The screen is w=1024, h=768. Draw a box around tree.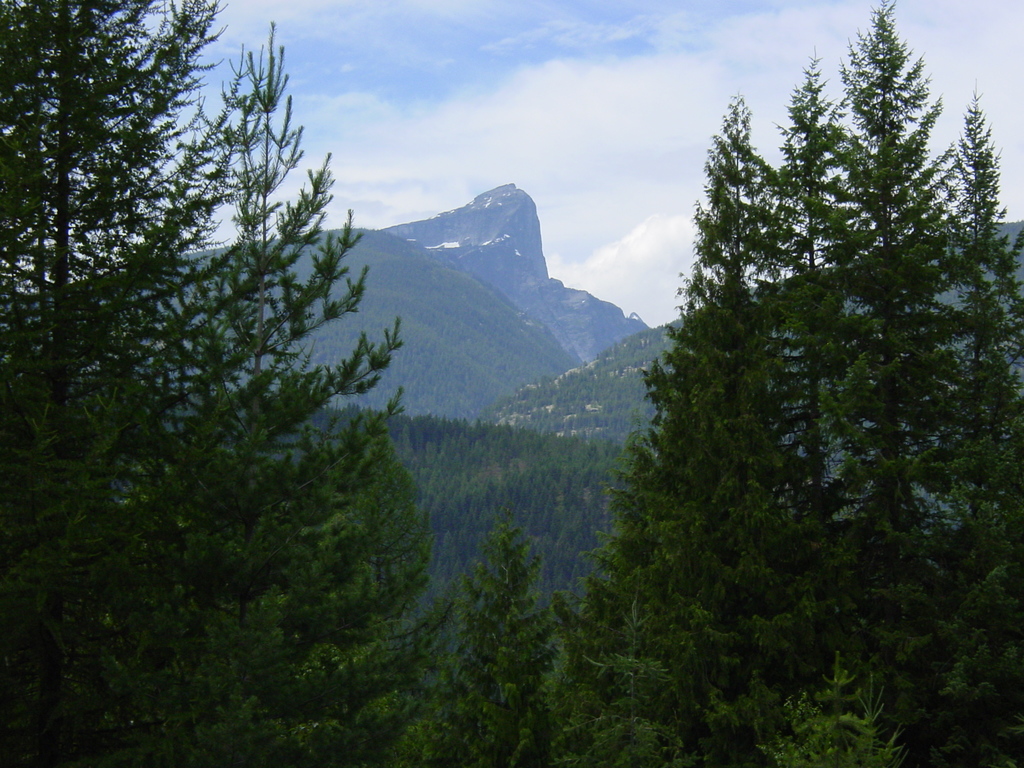
pyautogui.locateOnScreen(715, 34, 869, 767).
